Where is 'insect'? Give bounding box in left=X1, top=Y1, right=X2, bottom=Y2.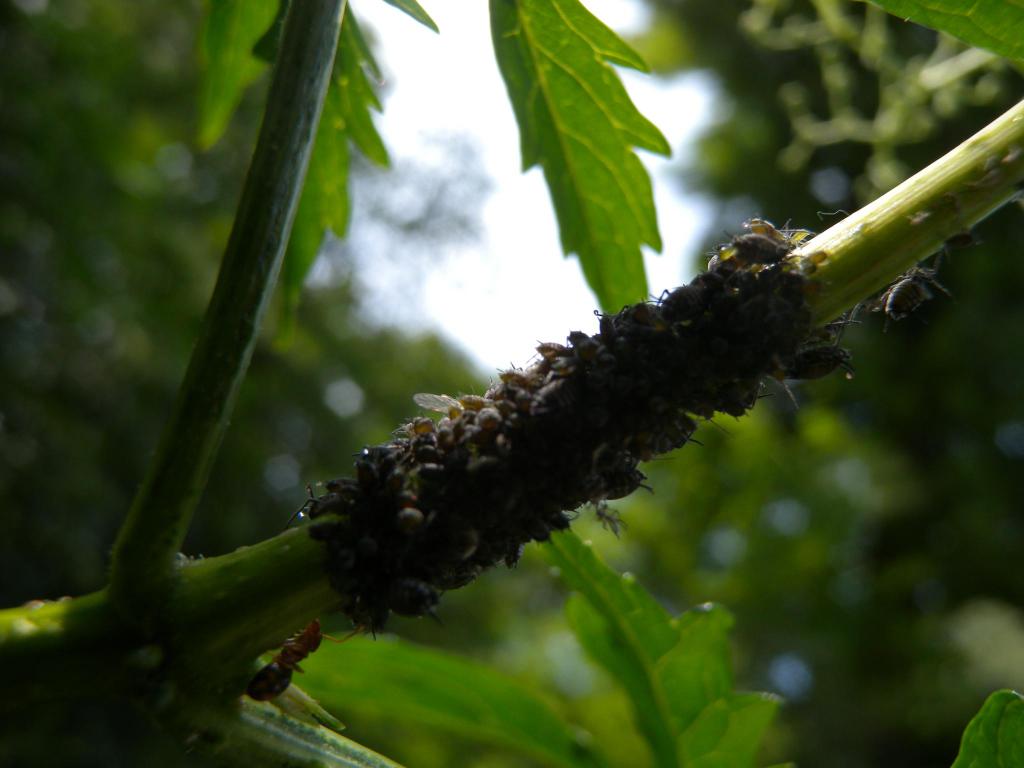
left=245, top=622, right=360, bottom=709.
